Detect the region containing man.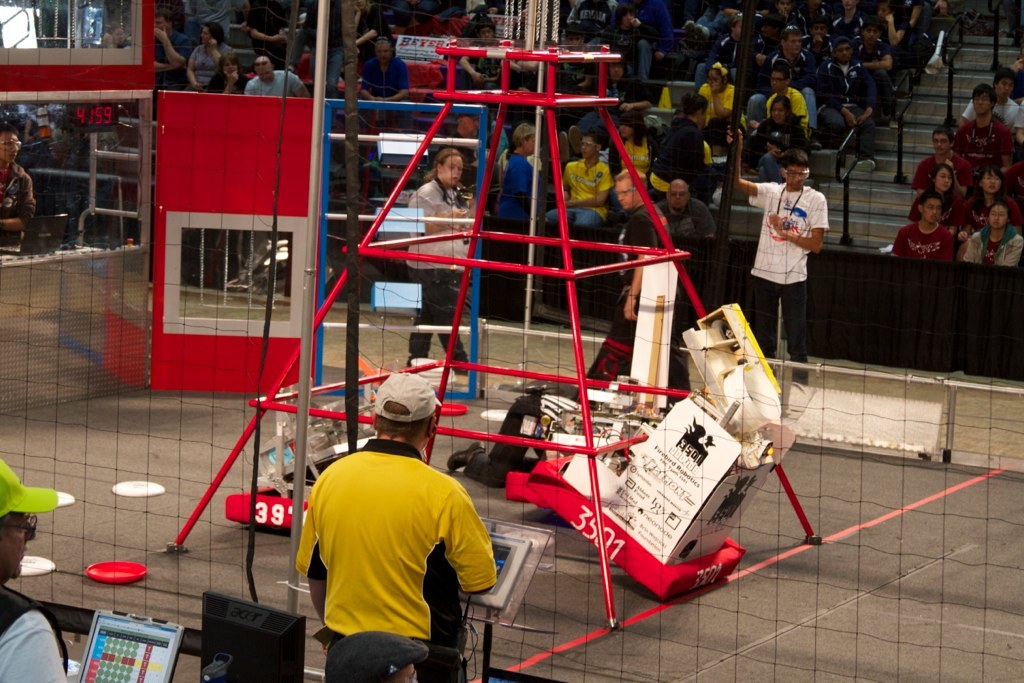
Rect(450, 22, 511, 90).
